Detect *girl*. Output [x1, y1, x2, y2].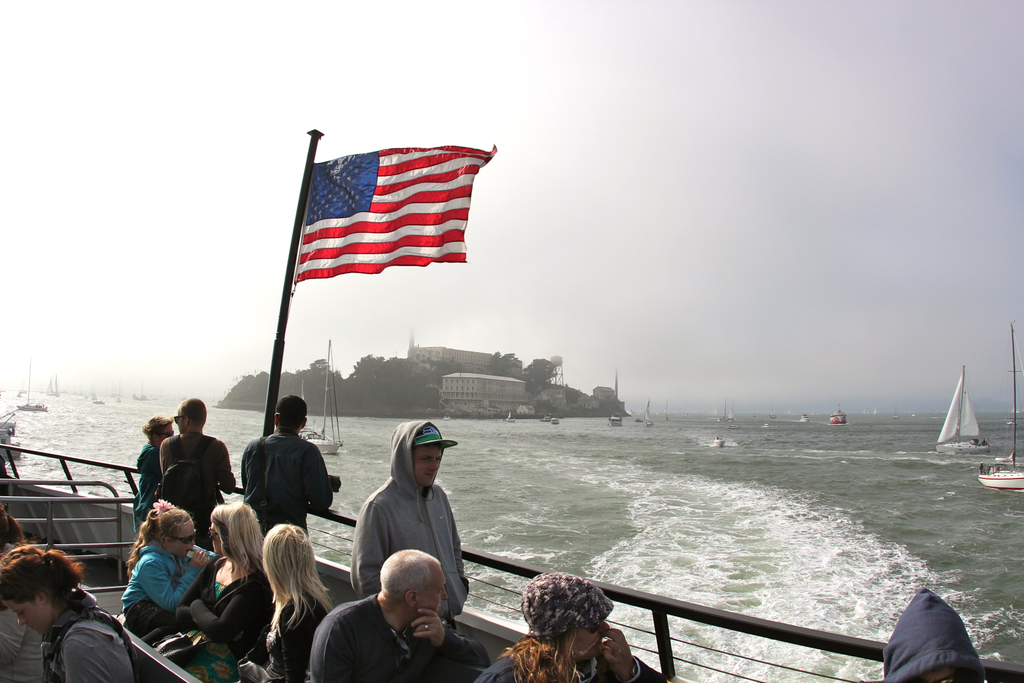
[116, 498, 215, 634].
